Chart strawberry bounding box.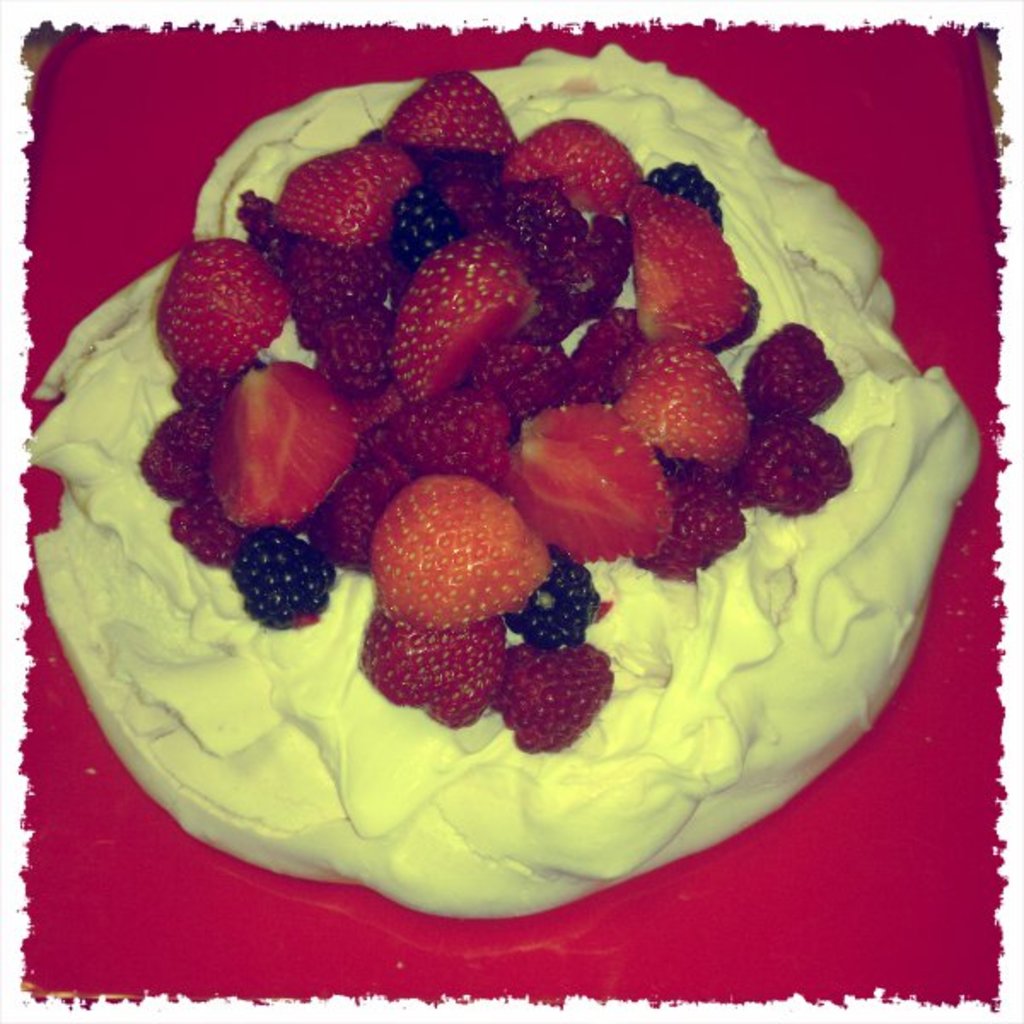
Charted: (613, 336, 761, 488).
